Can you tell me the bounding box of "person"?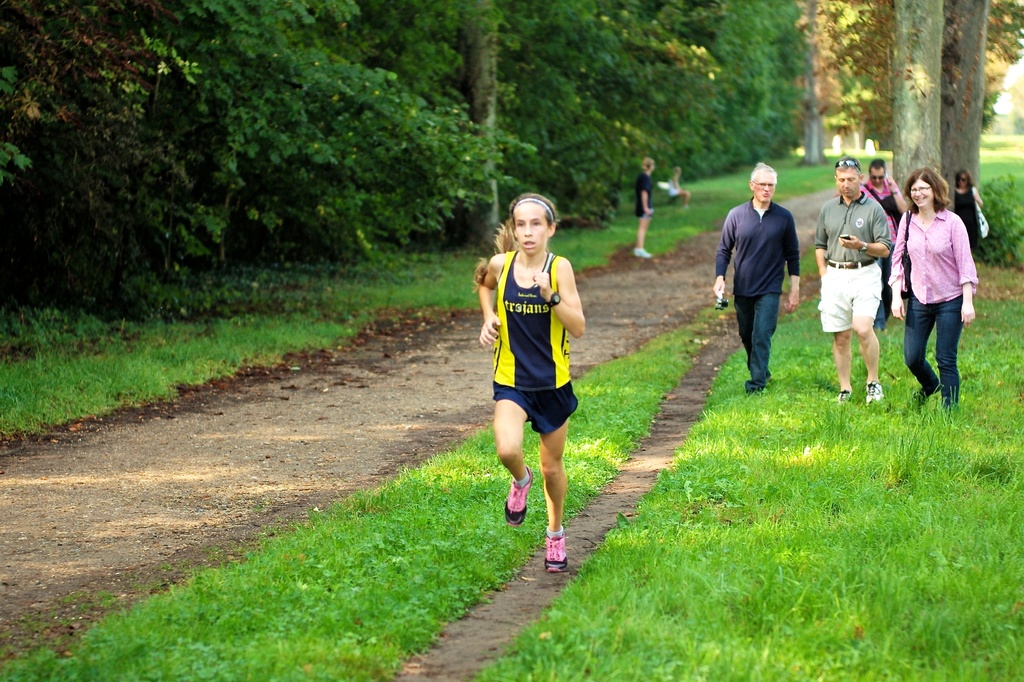
crop(948, 170, 993, 276).
